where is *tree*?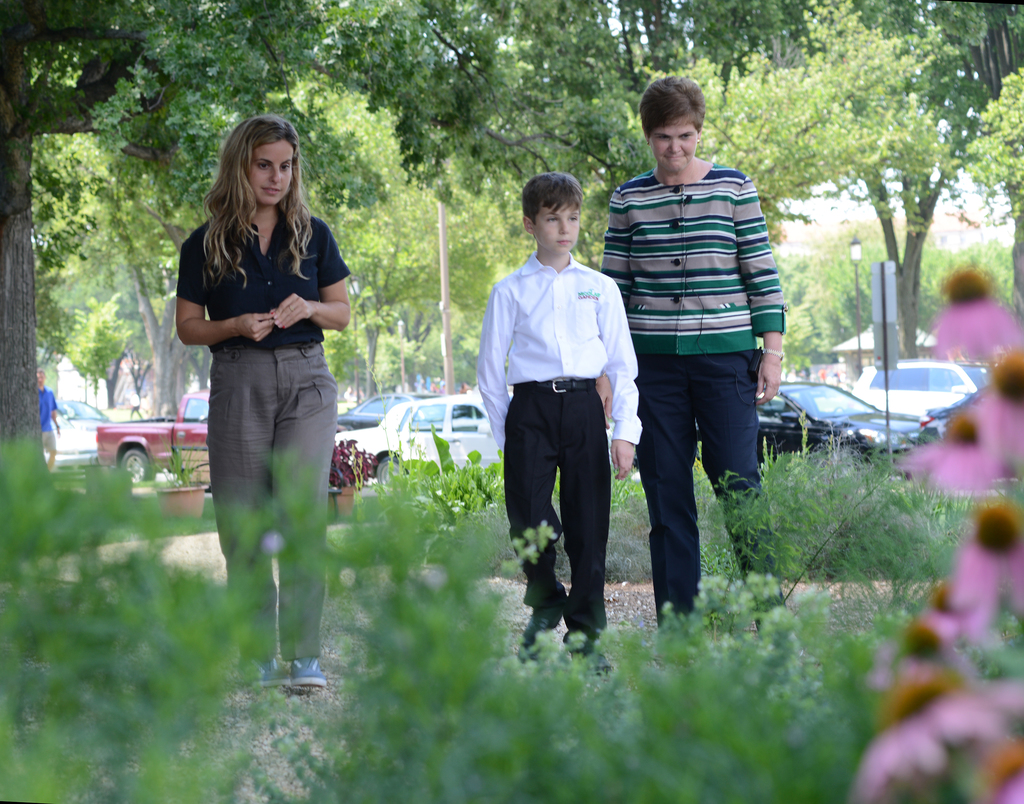
775:29:996:374.
